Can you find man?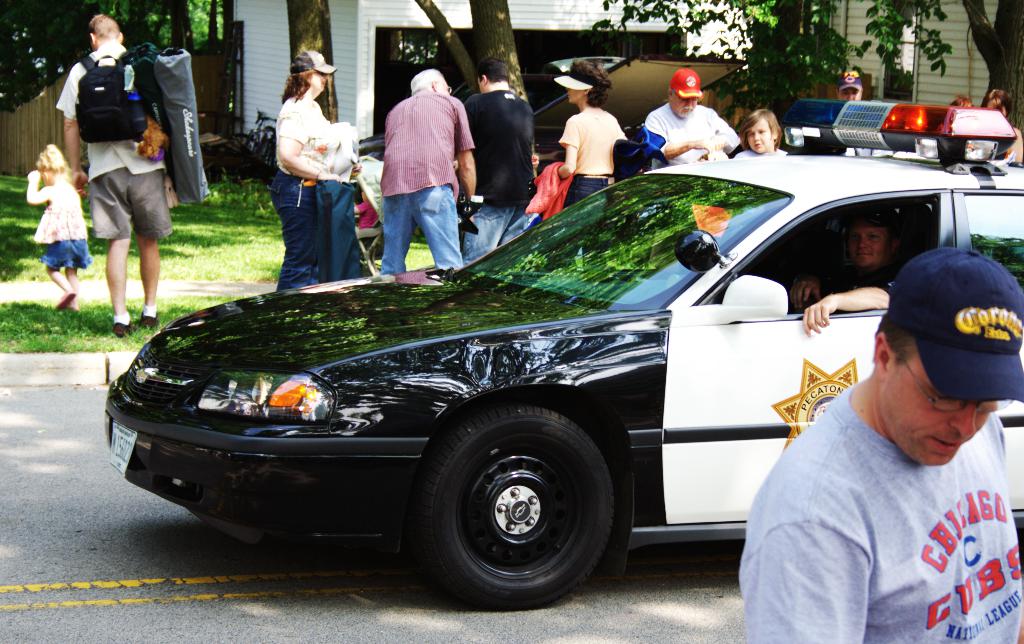
Yes, bounding box: locate(792, 204, 911, 329).
